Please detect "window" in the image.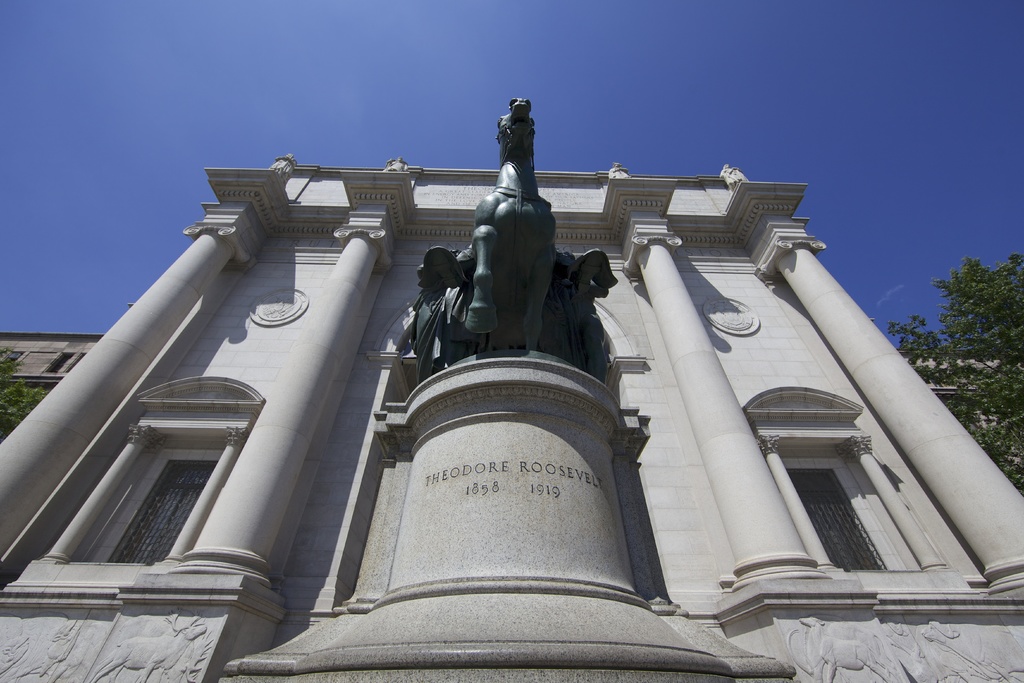
775,381,899,582.
